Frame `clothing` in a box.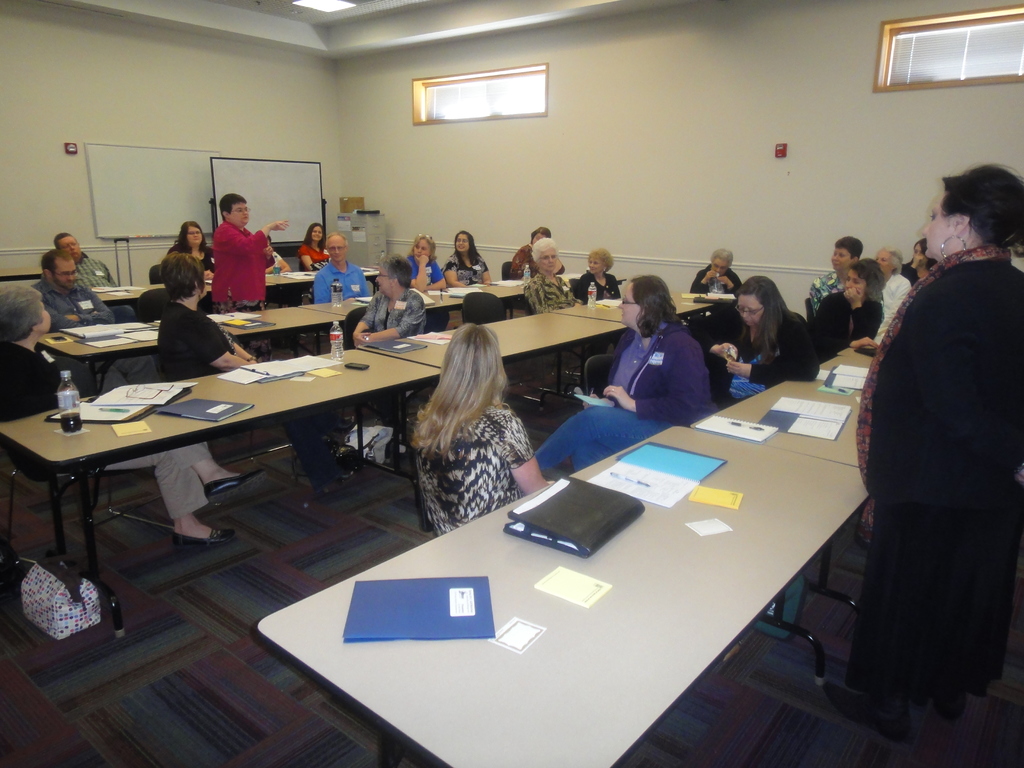
[881, 271, 909, 321].
